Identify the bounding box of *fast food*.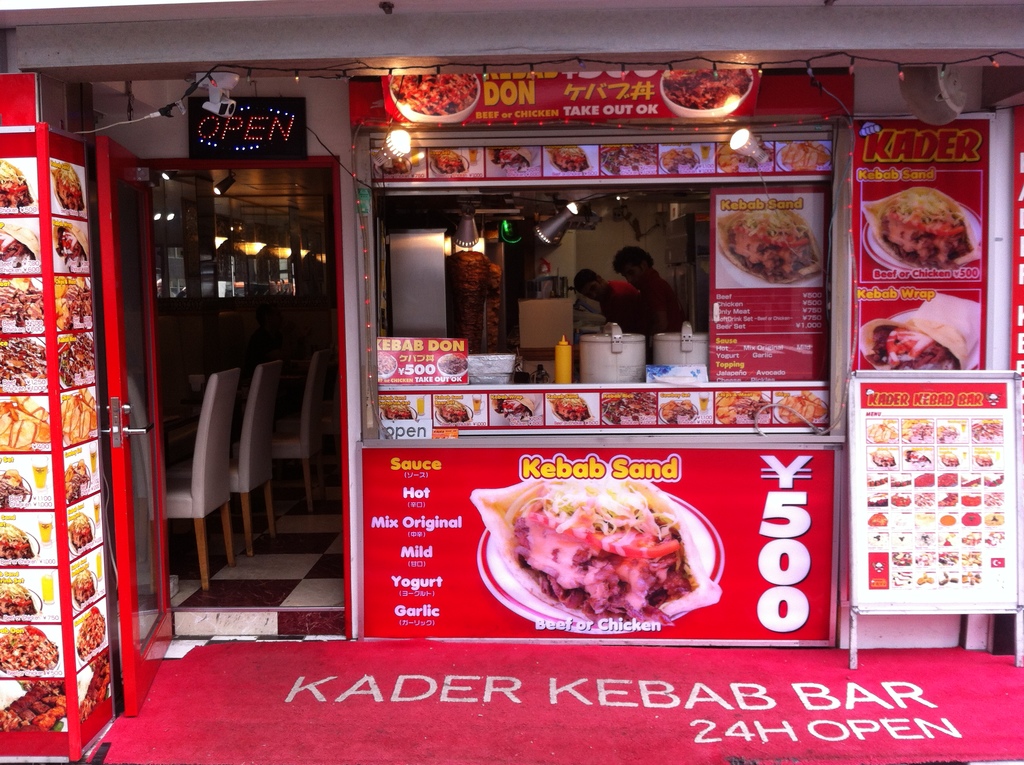
l=0, t=629, r=52, b=669.
